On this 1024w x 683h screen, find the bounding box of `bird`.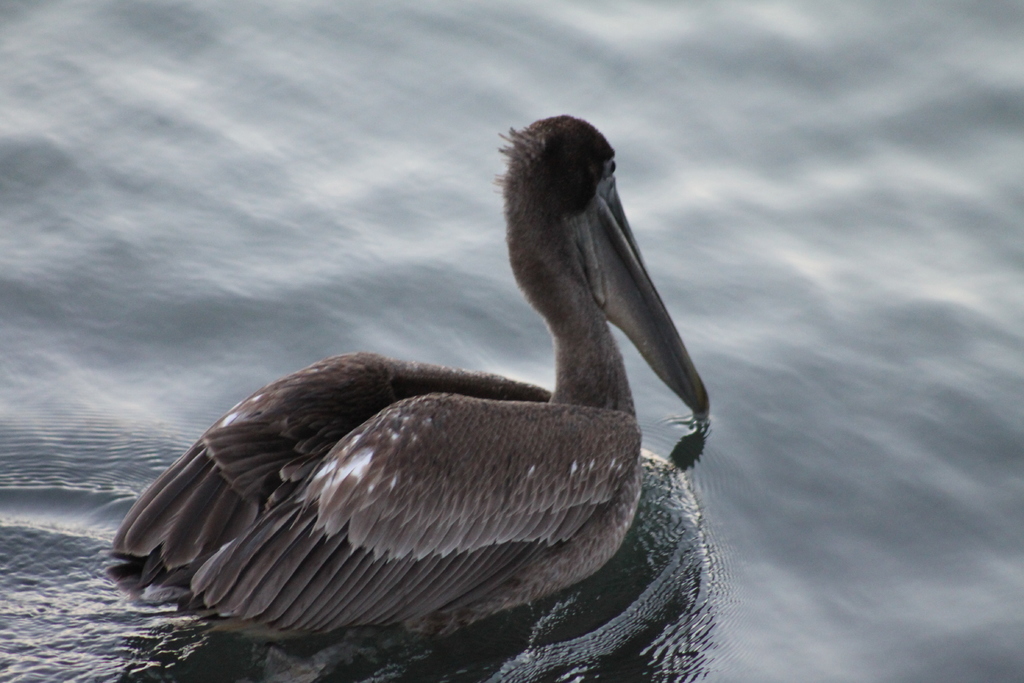
Bounding box: rect(149, 137, 705, 643).
